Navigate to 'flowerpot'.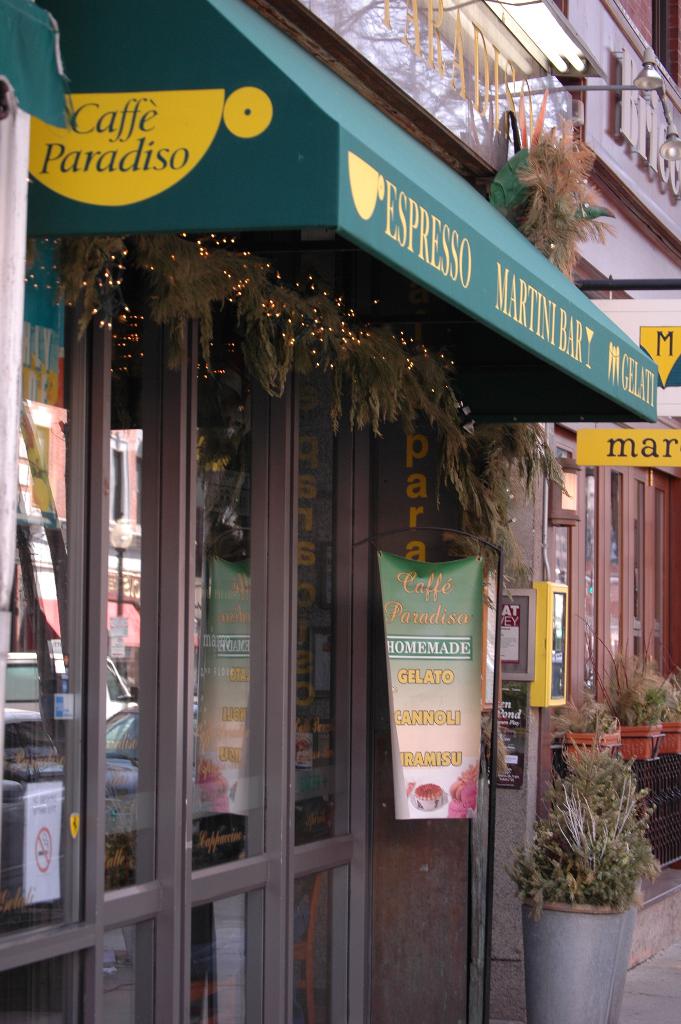
Navigation target: {"x1": 652, "y1": 720, "x2": 680, "y2": 755}.
